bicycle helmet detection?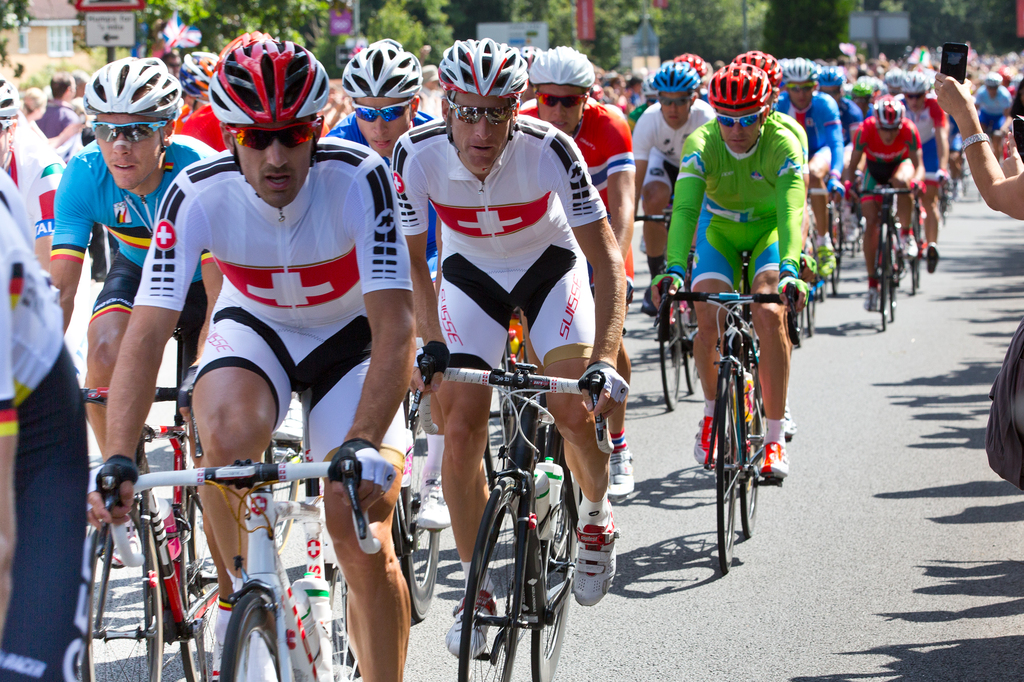
[left=673, top=50, right=704, bottom=71]
